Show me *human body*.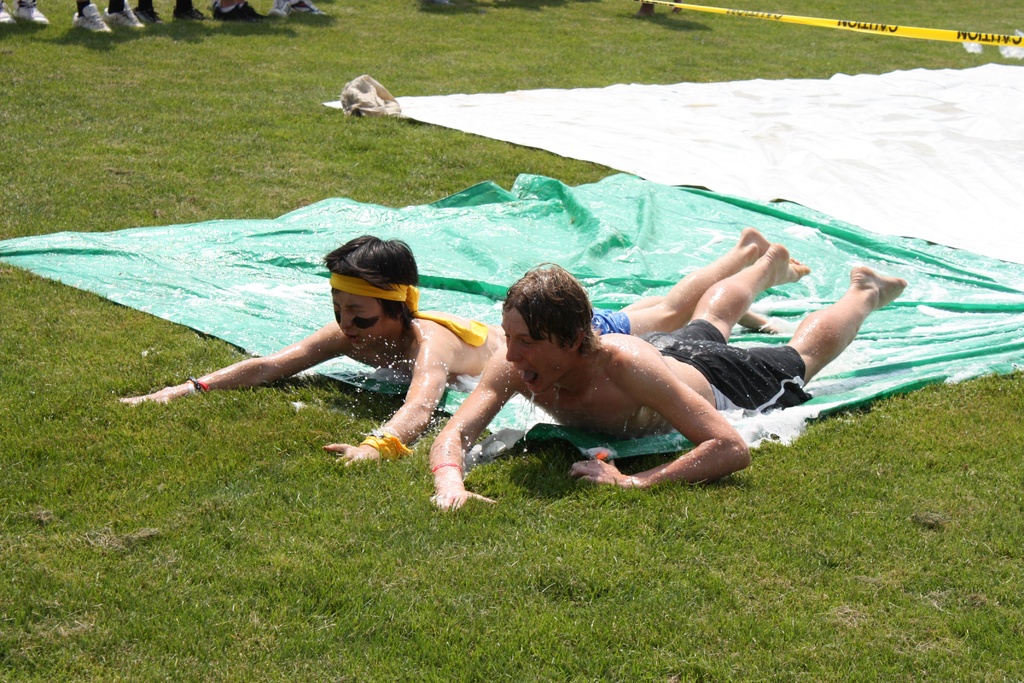
*human body* is here: [left=115, top=229, right=780, bottom=452].
